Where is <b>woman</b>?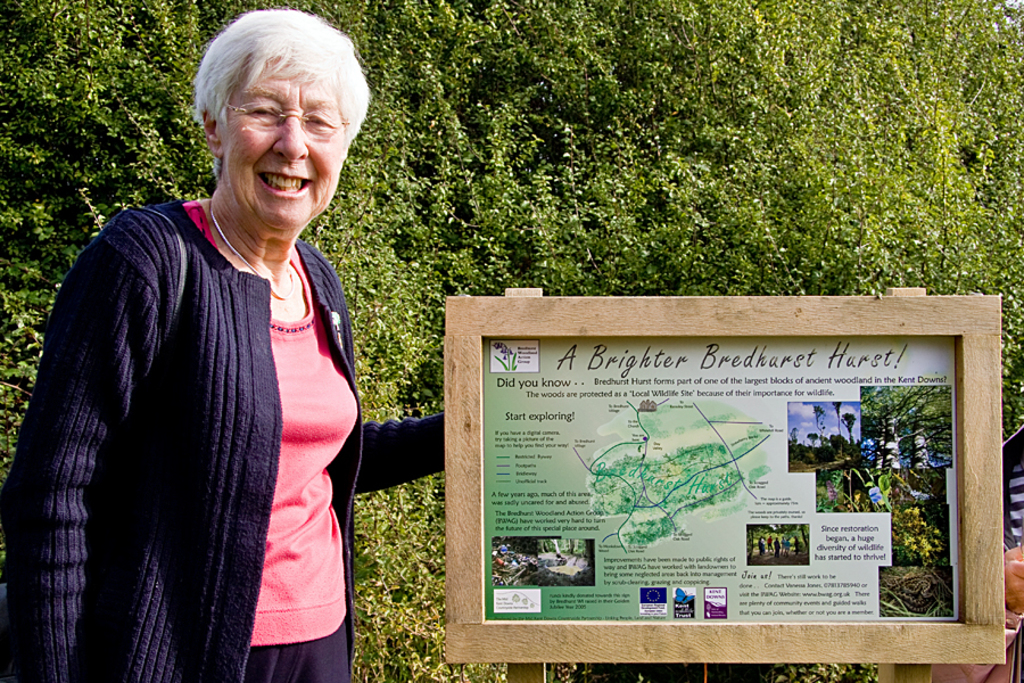
locate(0, 8, 445, 682).
